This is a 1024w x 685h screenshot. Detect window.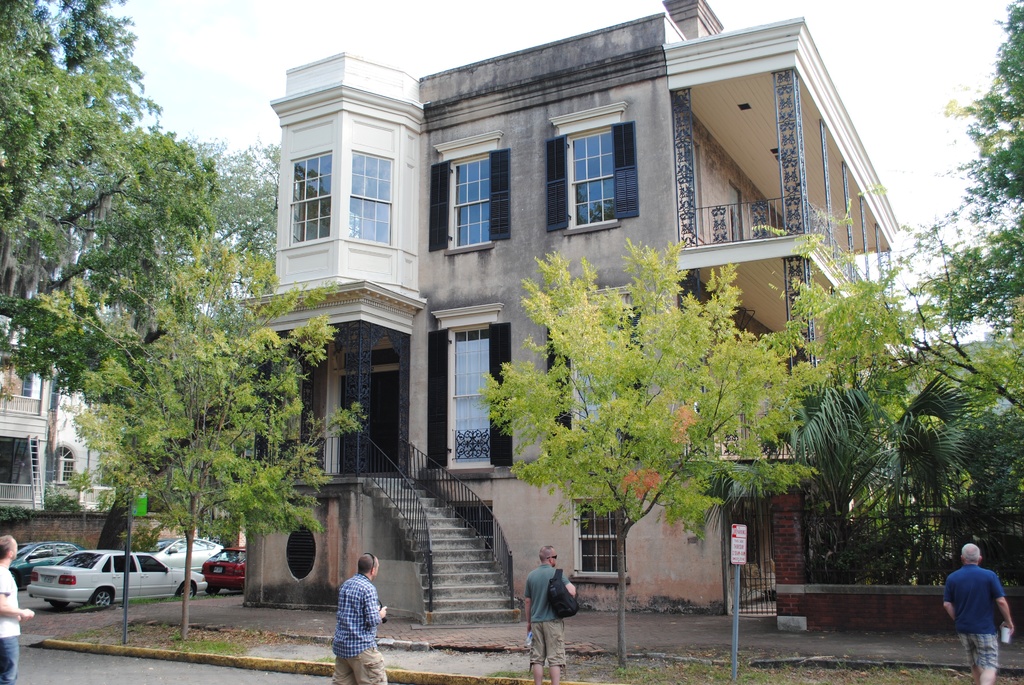
pyautogui.locateOnScreen(414, 309, 509, 475).
